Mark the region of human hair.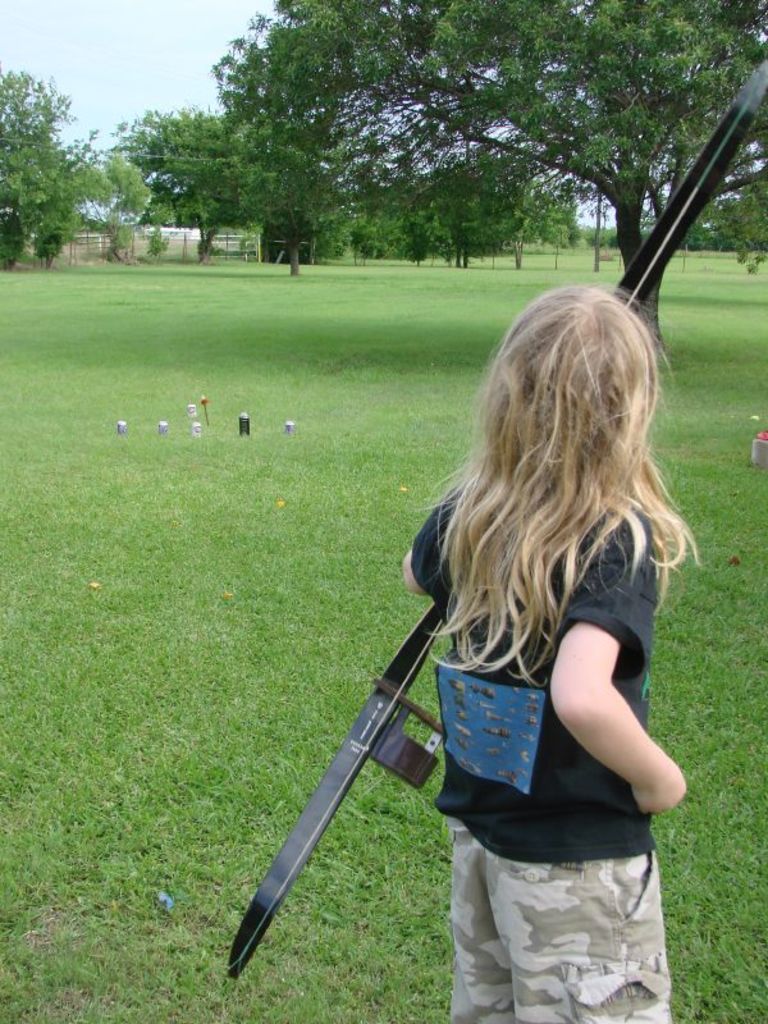
Region: x1=417 y1=264 x2=677 y2=713.
